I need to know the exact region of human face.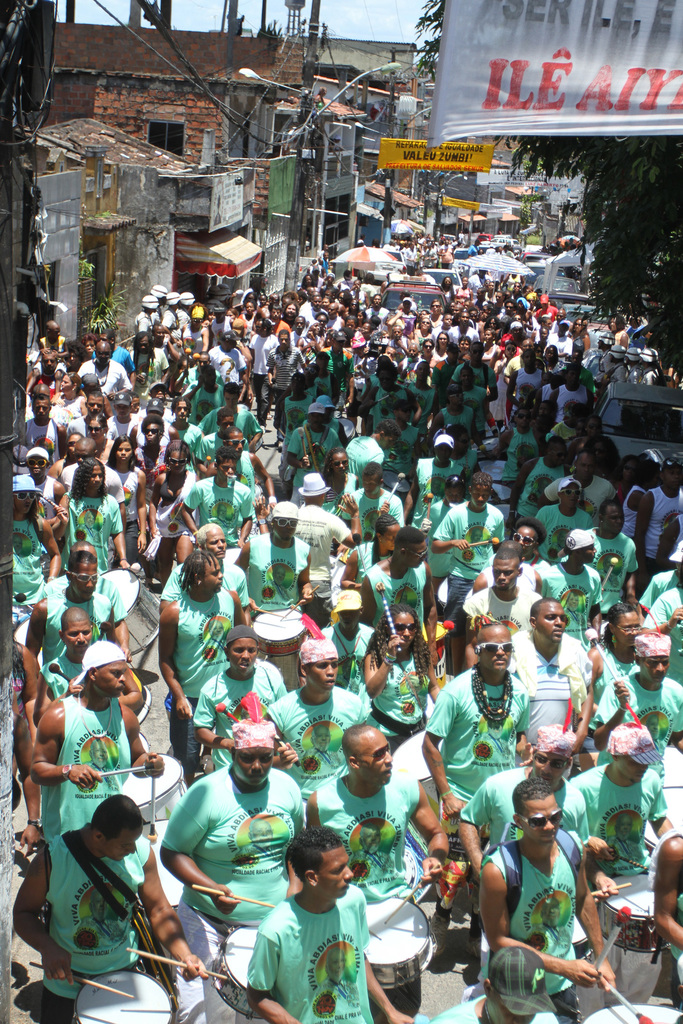
Region: bbox(539, 329, 550, 343).
